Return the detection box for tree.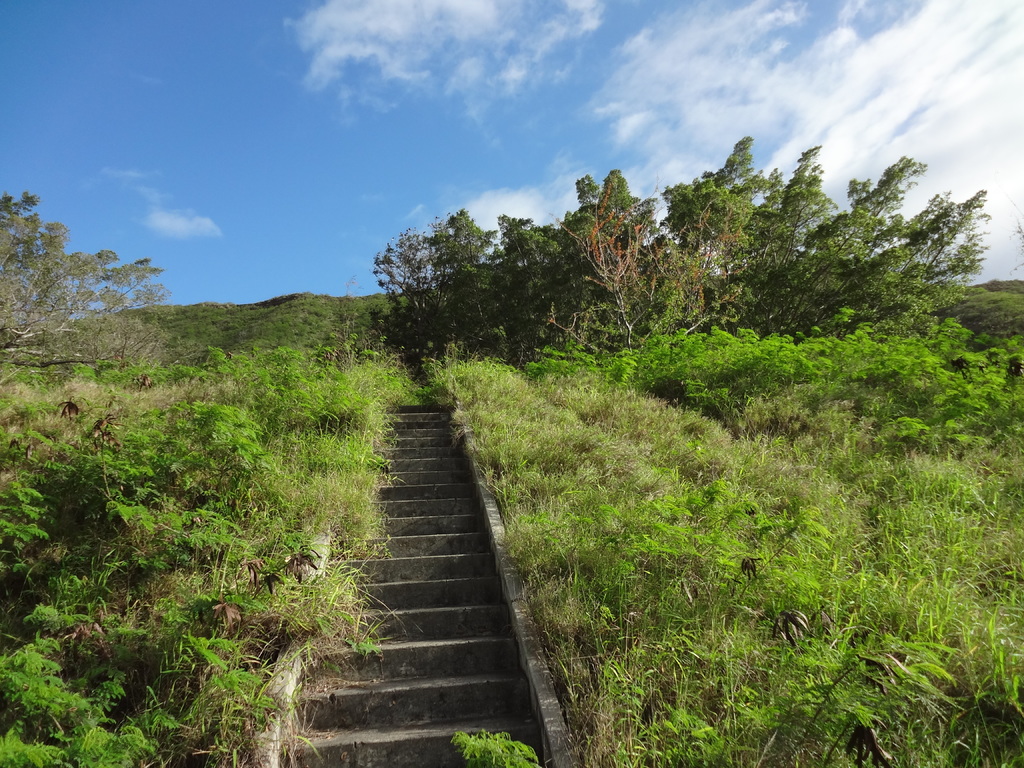
[354, 196, 521, 354].
